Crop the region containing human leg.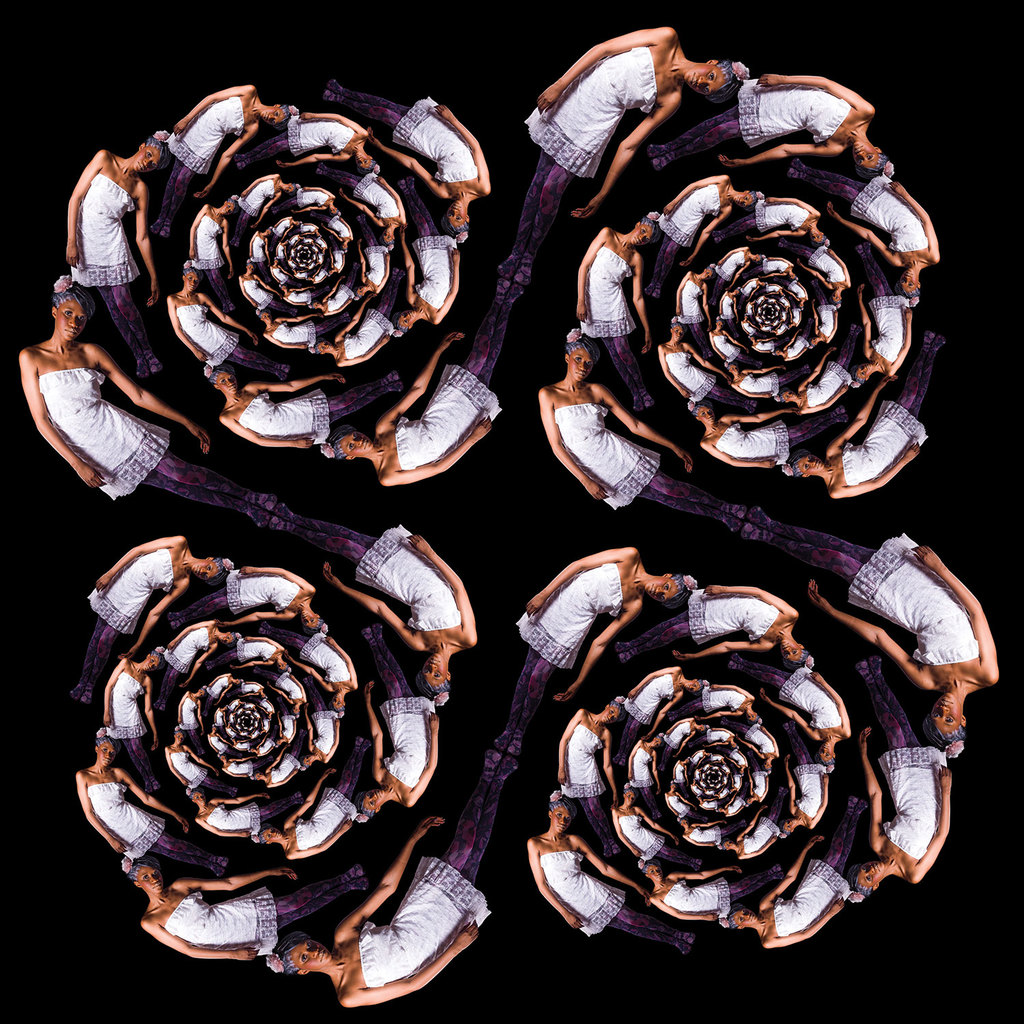
Crop region: (638, 789, 663, 822).
